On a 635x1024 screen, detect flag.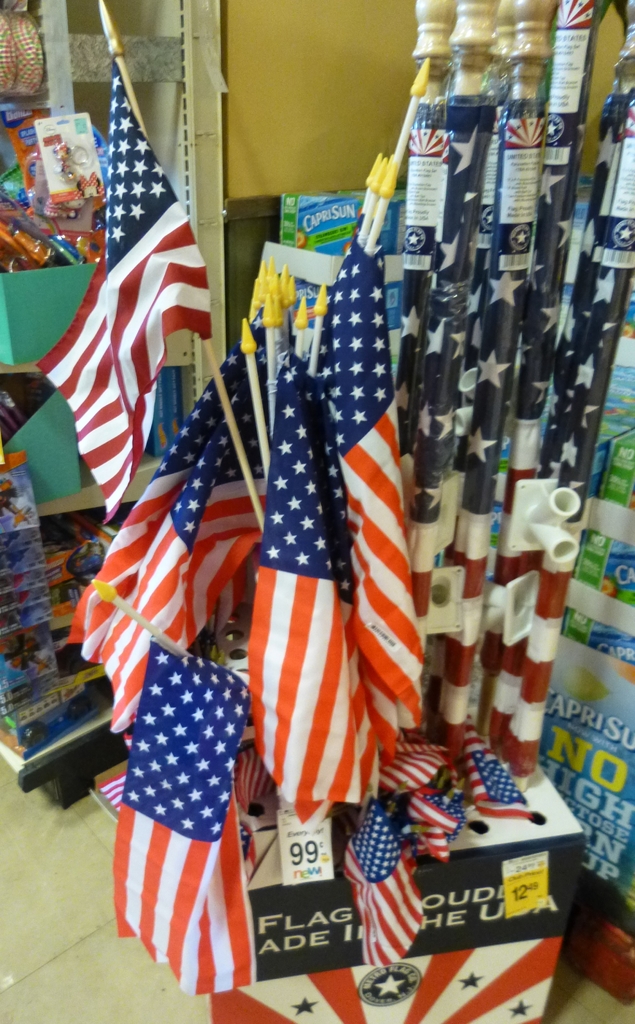
BBox(202, 937, 554, 1023).
